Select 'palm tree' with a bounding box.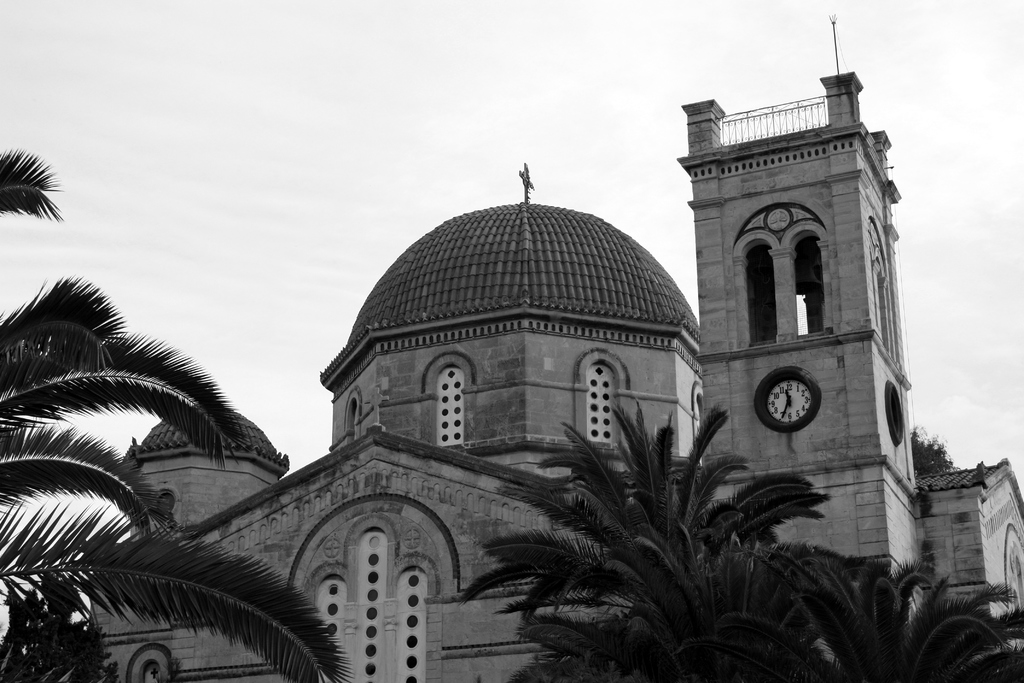
(left=0, top=154, right=319, bottom=682).
